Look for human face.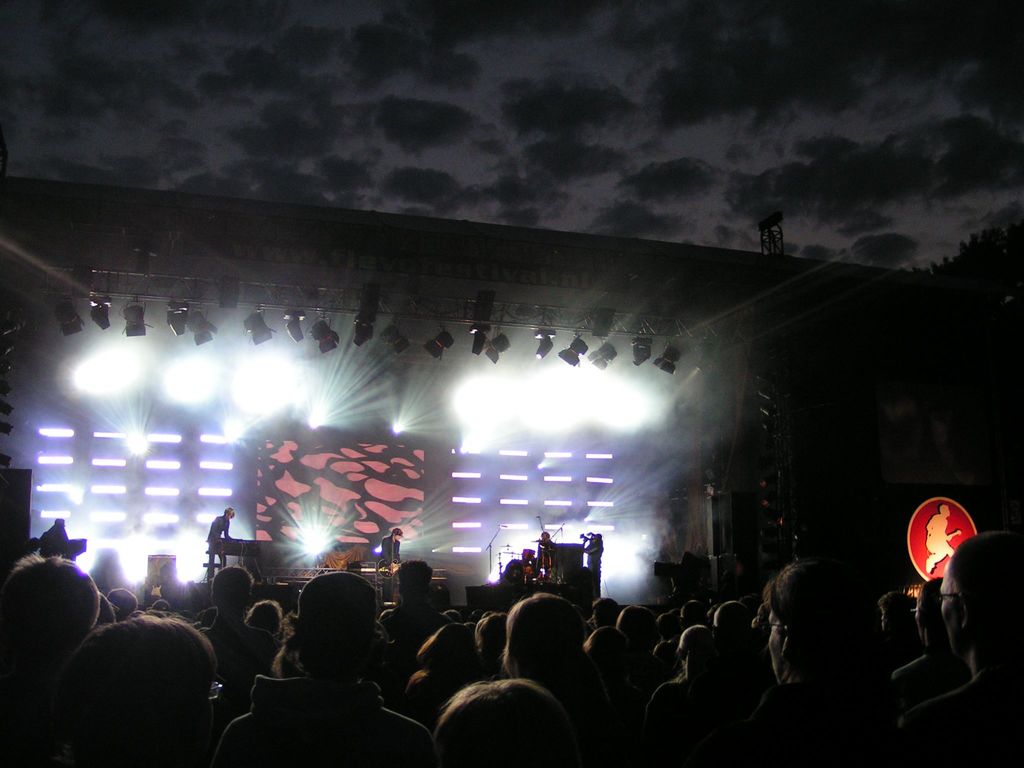
Found: 227:513:233:518.
